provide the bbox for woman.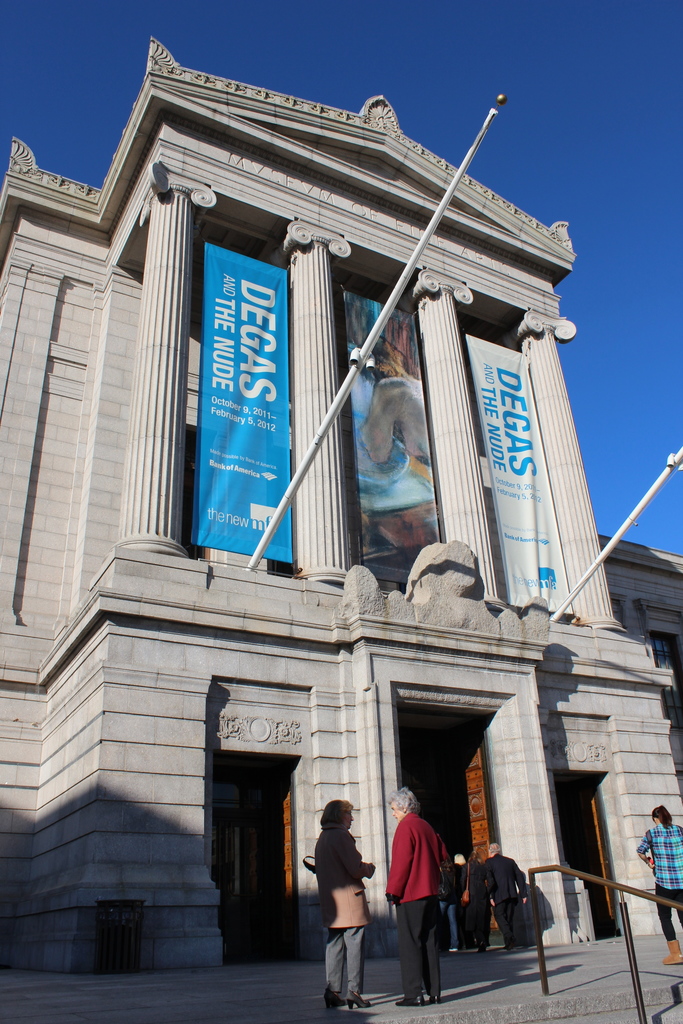
bbox=[363, 782, 460, 1023].
